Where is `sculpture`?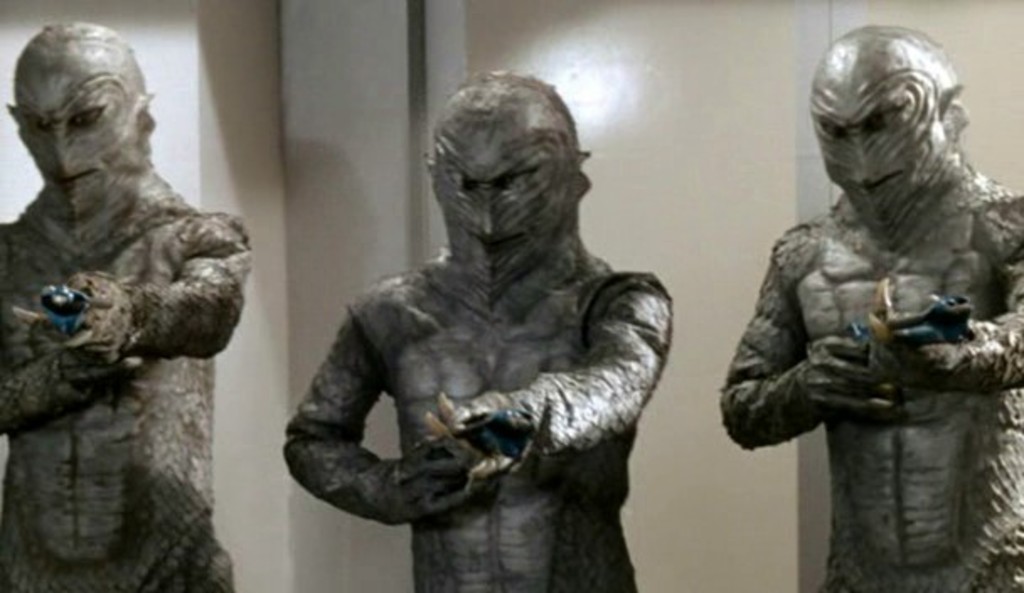
(left=716, top=10, right=1014, bottom=590).
